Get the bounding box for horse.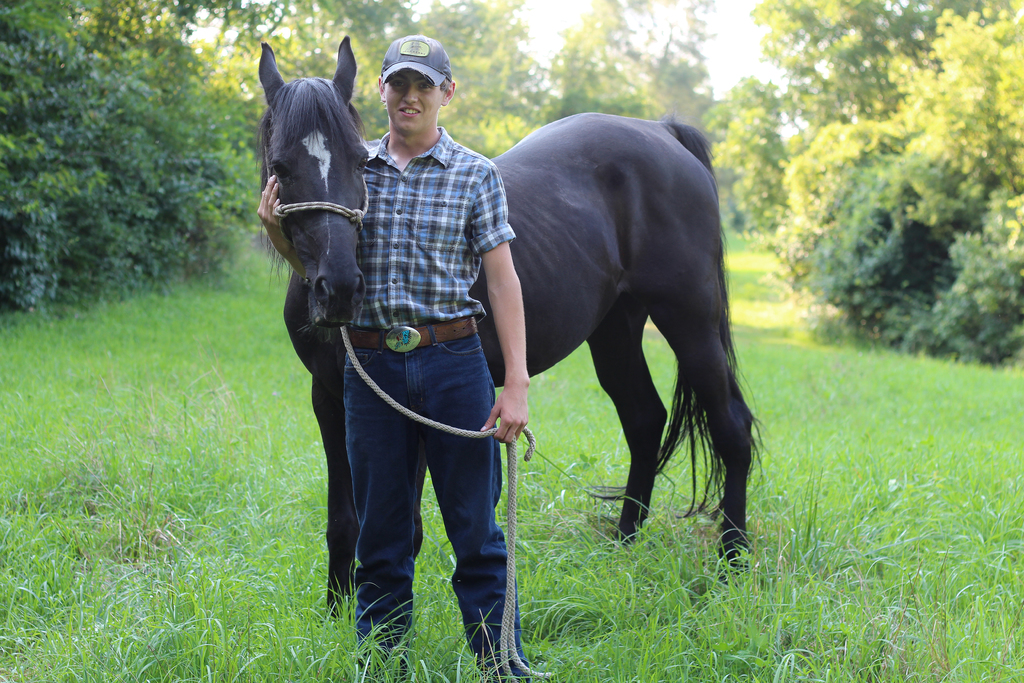
x1=252, y1=38, x2=771, y2=623.
